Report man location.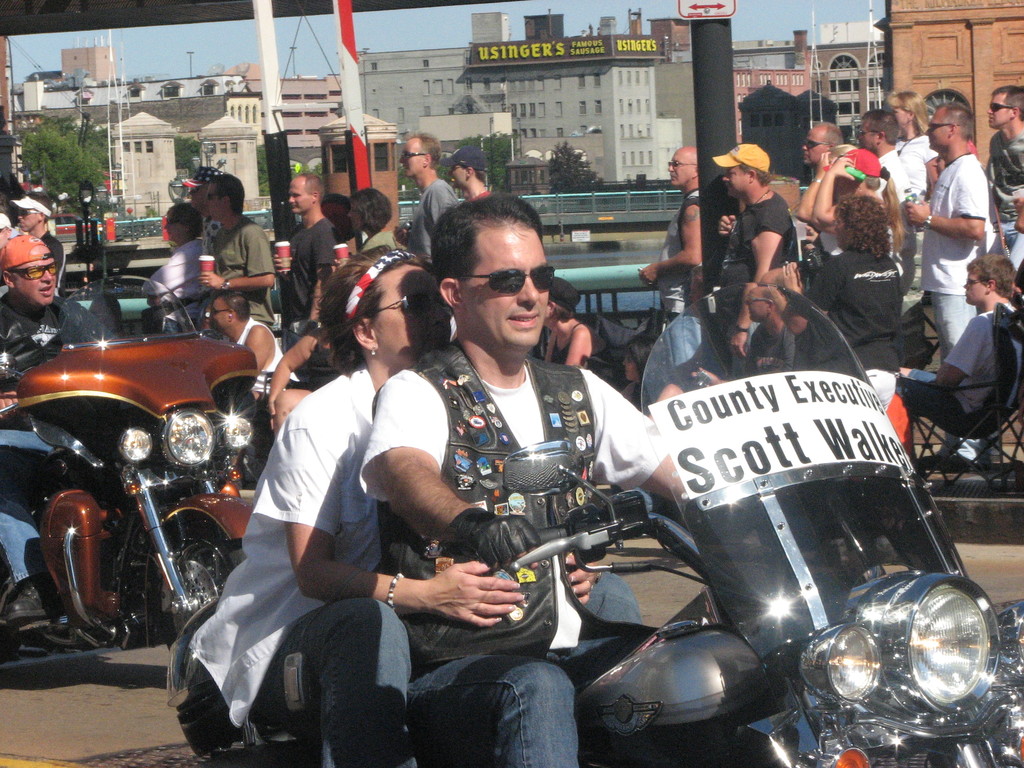
Report: l=396, t=134, r=459, b=263.
